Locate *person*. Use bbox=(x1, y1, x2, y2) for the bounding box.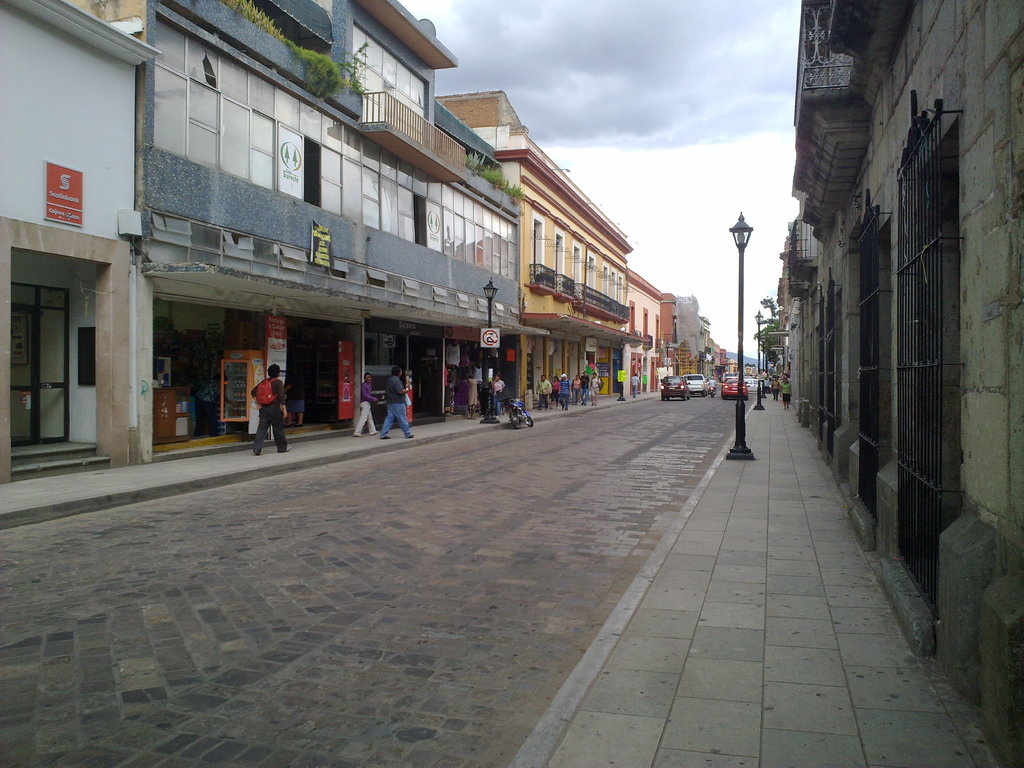
bbox=(551, 376, 557, 408).
